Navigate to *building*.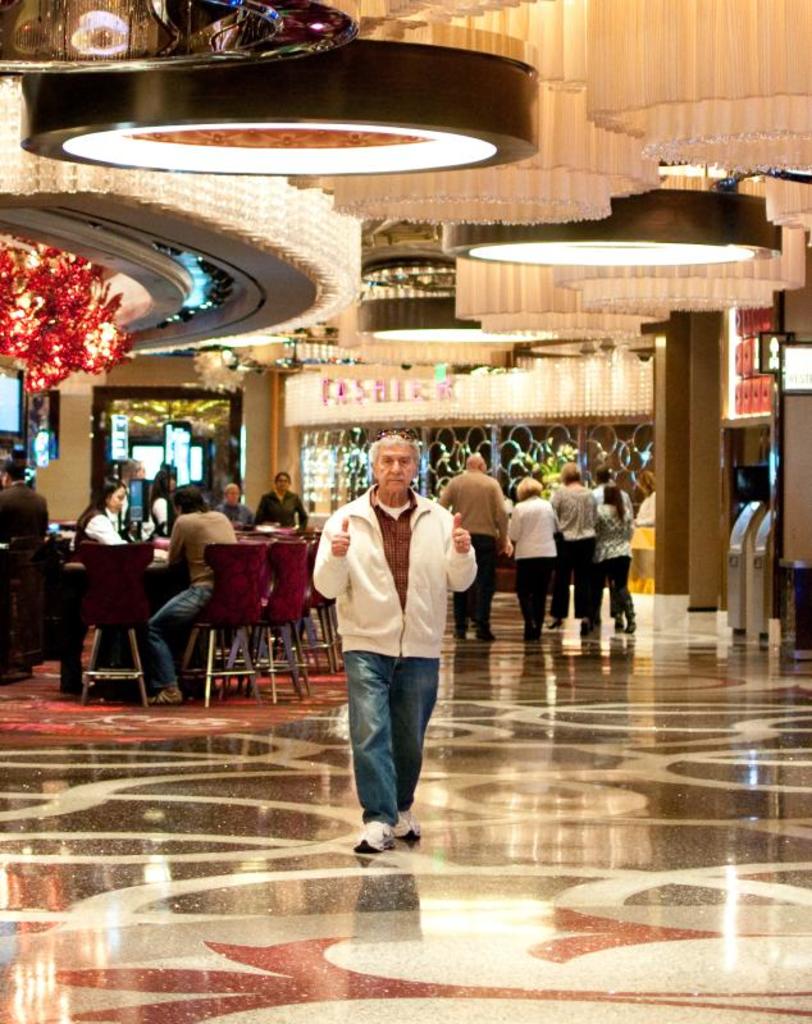
Navigation target: bbox=(0, 0, 811, 1023).
